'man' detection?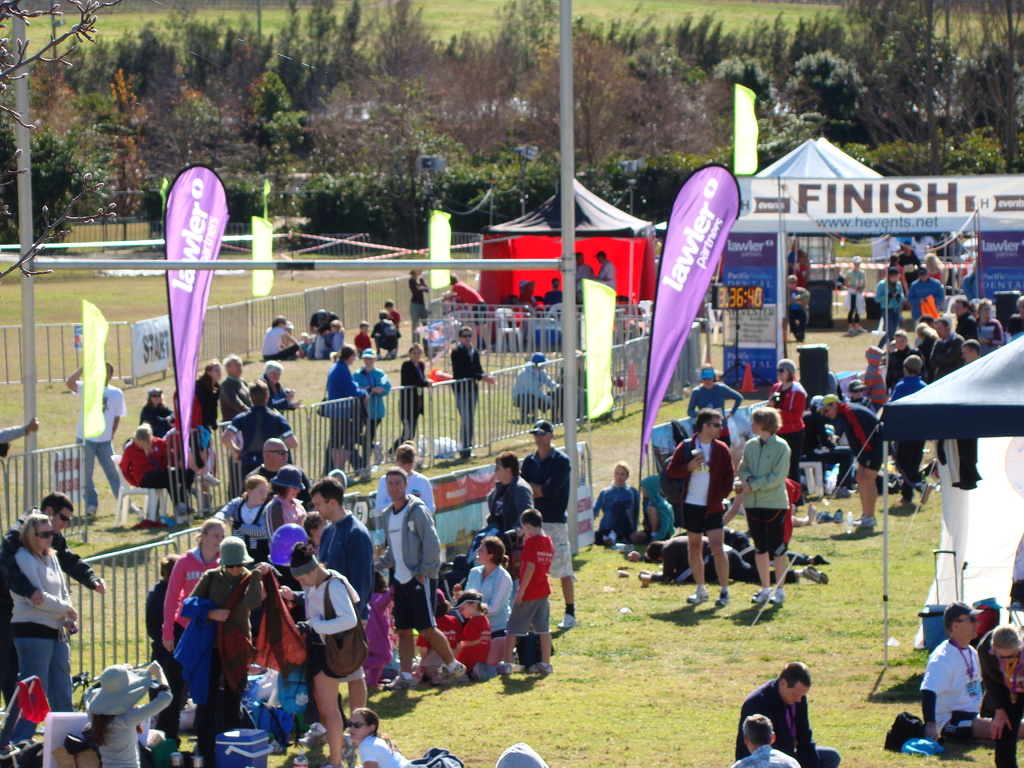
{"x1": 916, "y1": 605, "x2": 1023, "y2": 746}
